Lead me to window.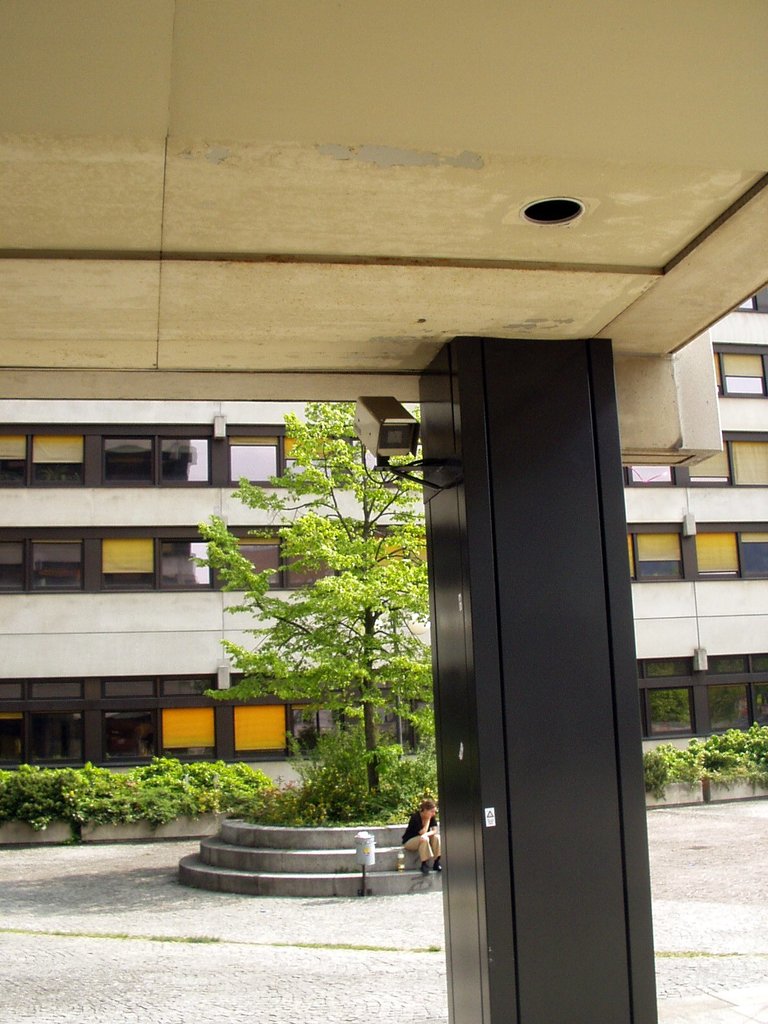
Lead to rect(689, 518, 767, 586).
